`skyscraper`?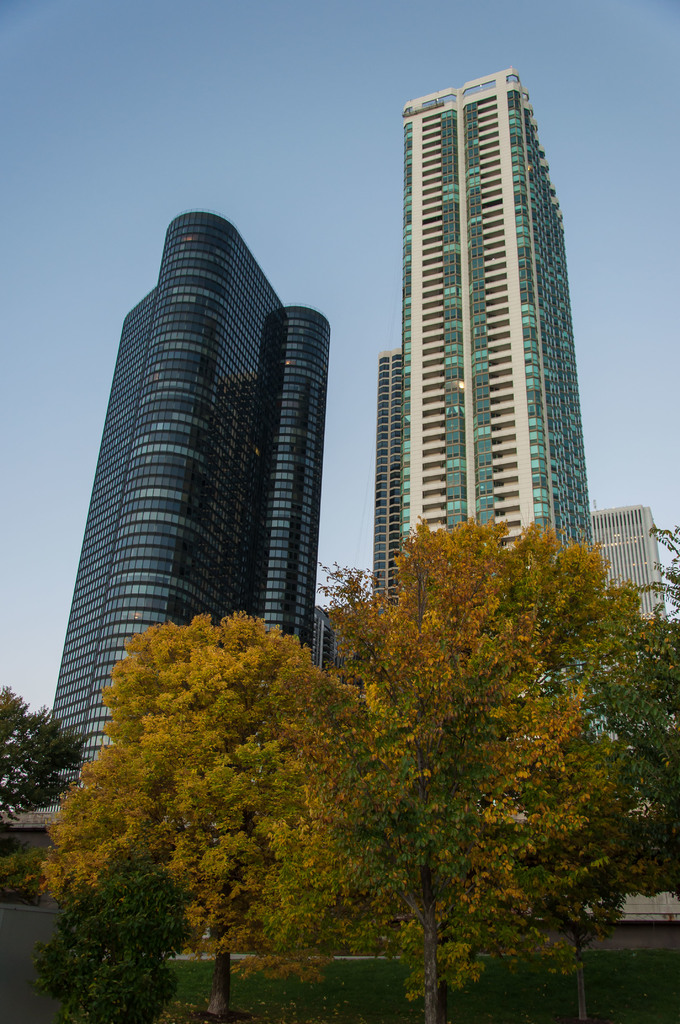
[587, 505, 665, 636]
